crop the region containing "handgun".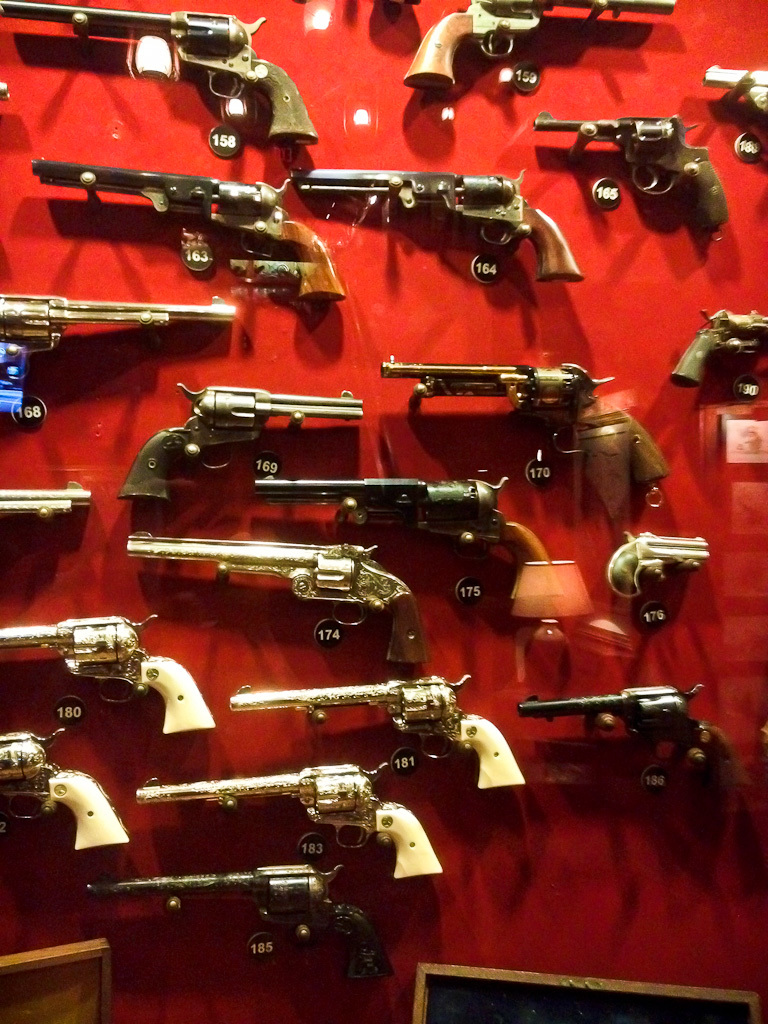
Crop region: [112, 381, 365, 501].
